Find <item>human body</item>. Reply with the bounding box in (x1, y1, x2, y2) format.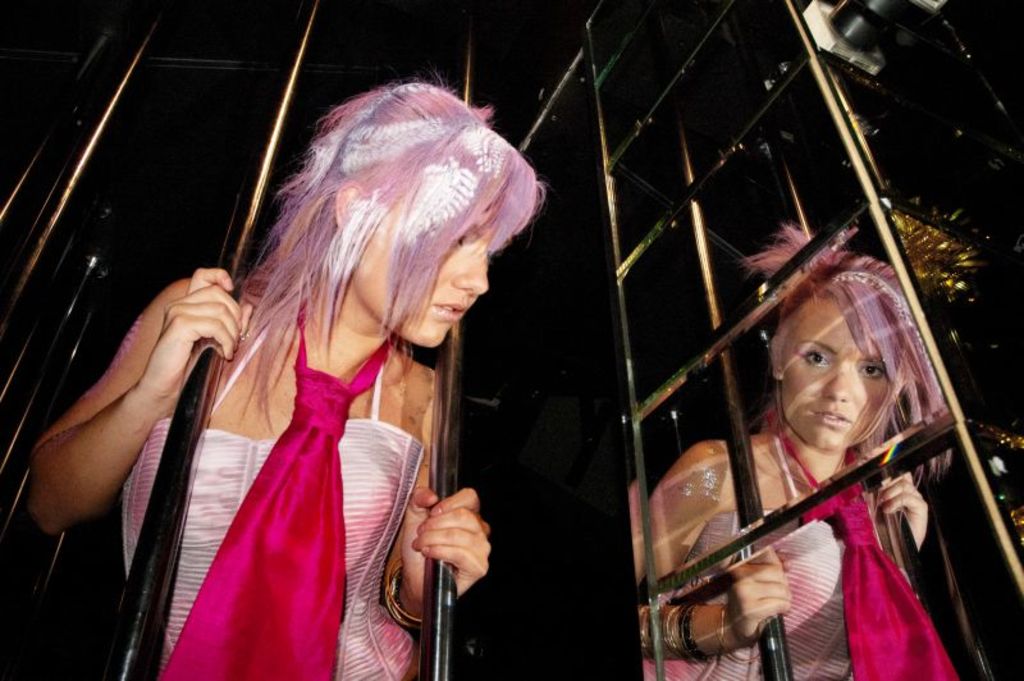
(58, 6, 535, 676).
